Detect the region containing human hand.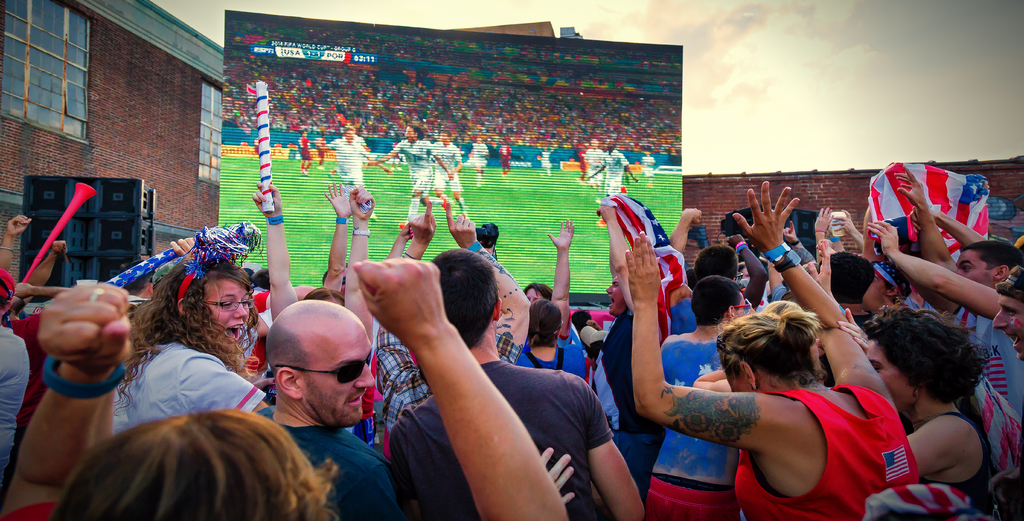
box(836, 305, 871, 355).
